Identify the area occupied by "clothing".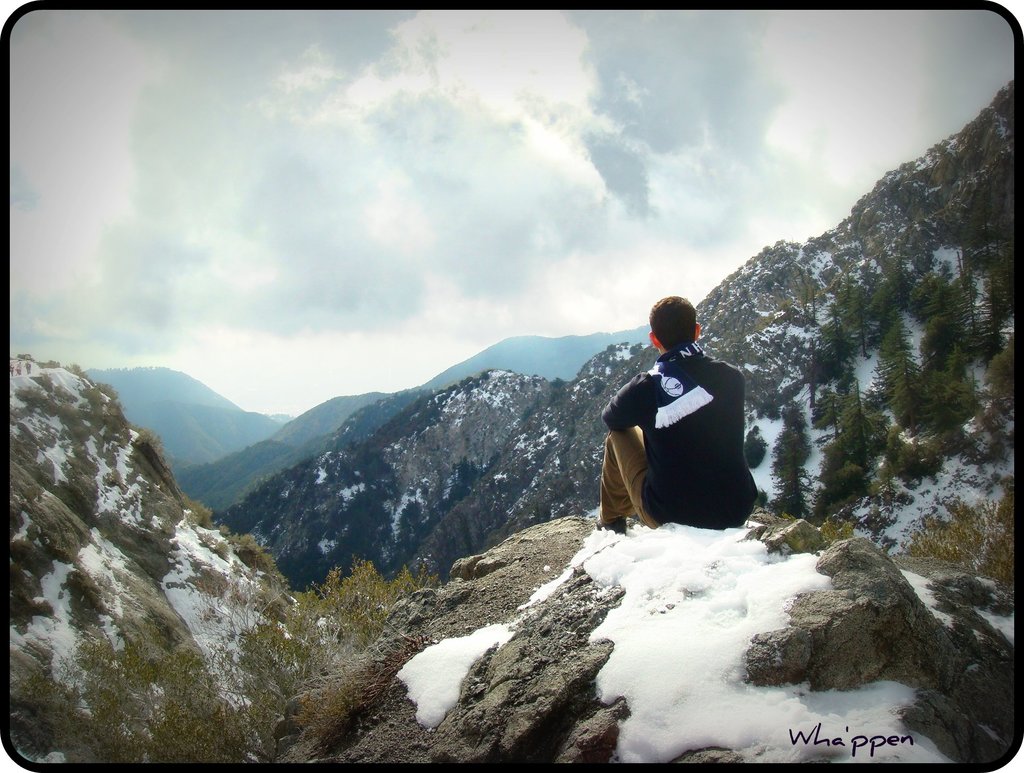
Area: x1=602, y1=337, x2=749, y2=531.
